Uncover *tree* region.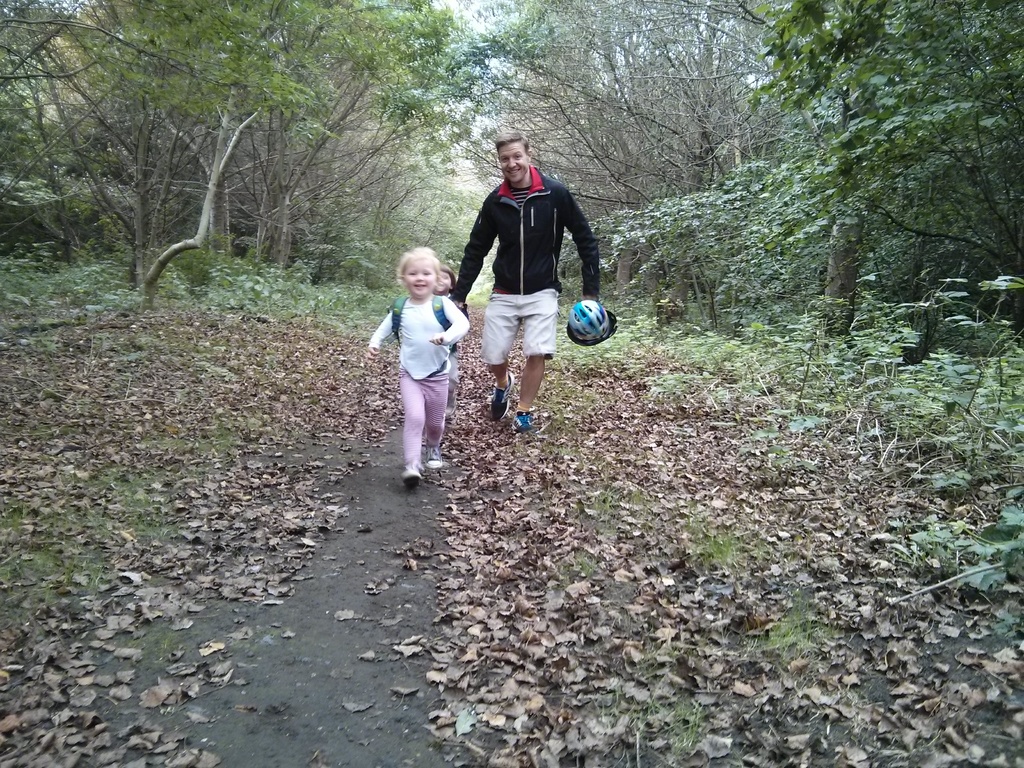
Uncovered: x1=431, y1=0, x2=724, y2=312.
